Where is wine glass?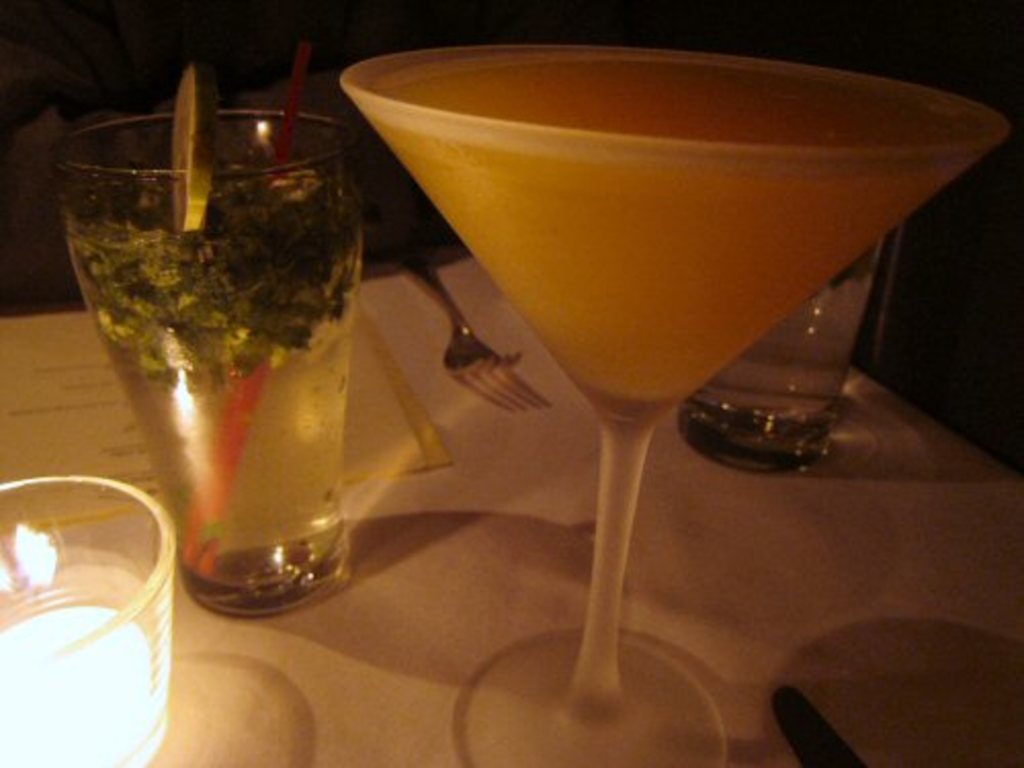
select_region(336, 45, 1006, 766).
